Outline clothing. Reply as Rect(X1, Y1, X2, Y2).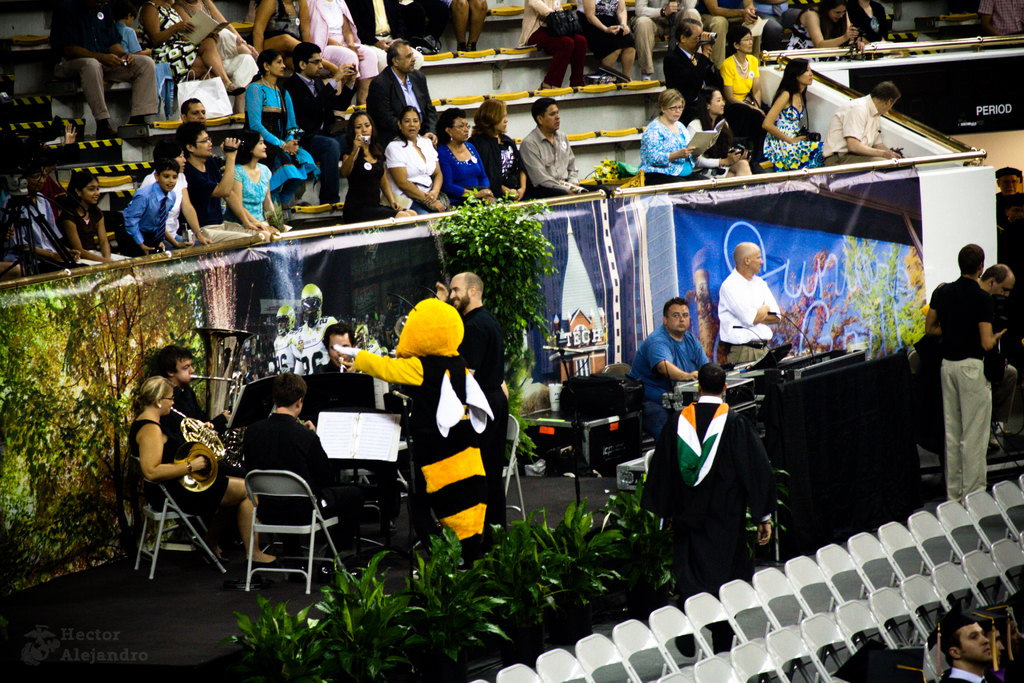
Rect(761, 96, 826, 169).
